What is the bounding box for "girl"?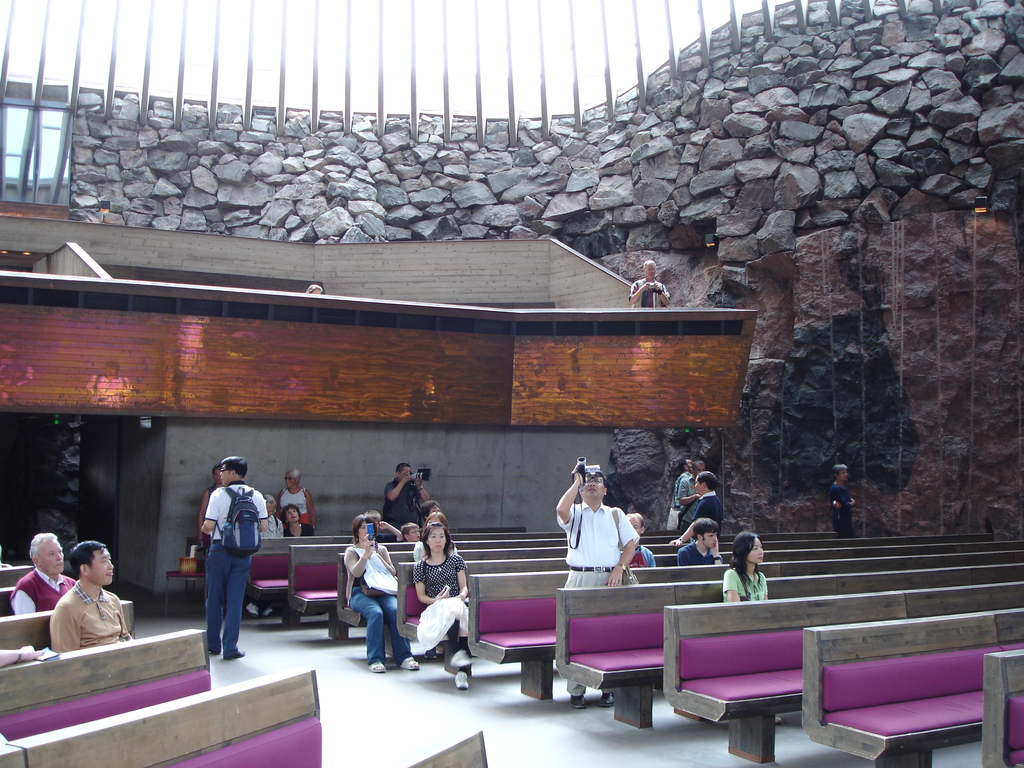
<region>724, 531, 765, 596</region>.
